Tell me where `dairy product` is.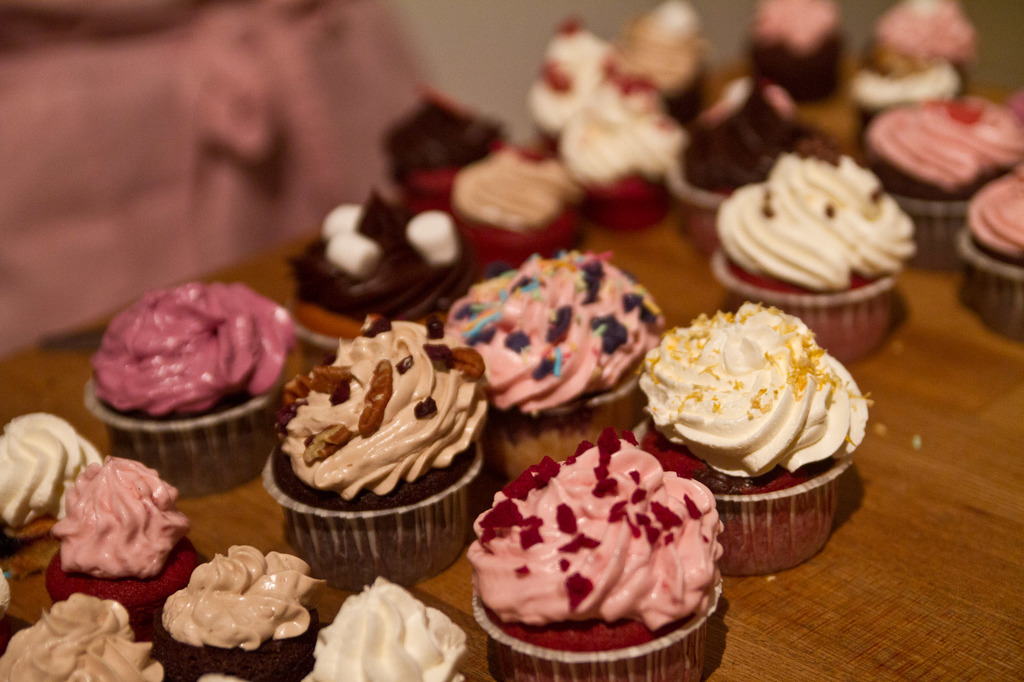
`dairy product` is at box(668, 313, 857, 488).
